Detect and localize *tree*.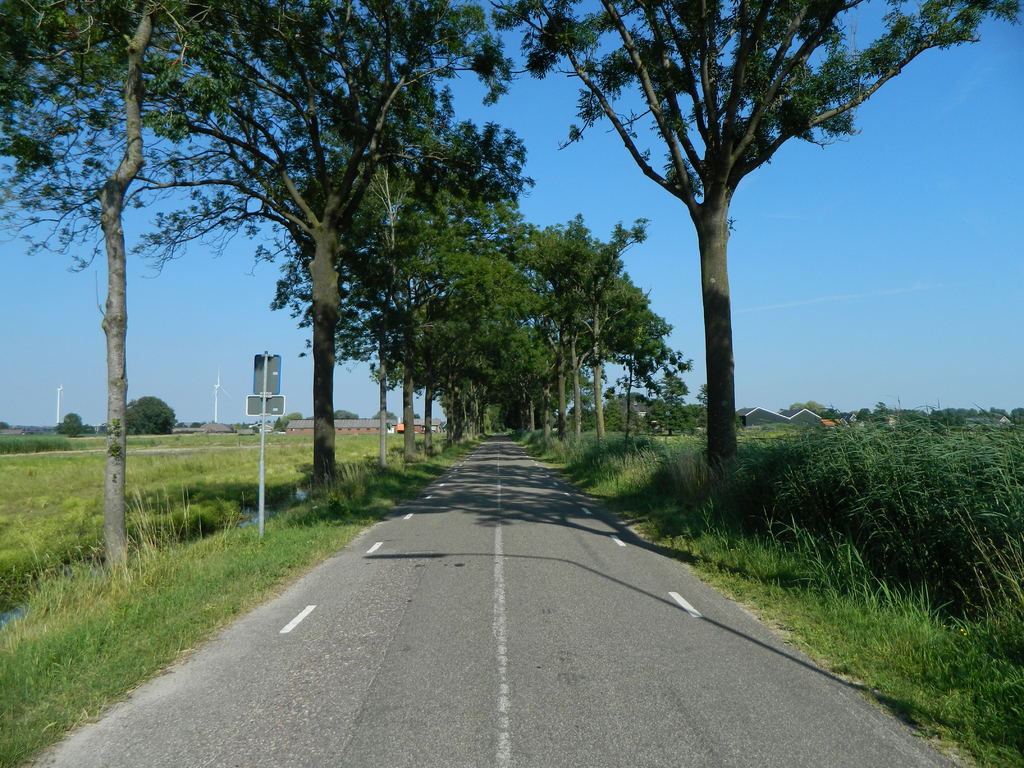
Localized at x1=451 y1=209 x2=556 y2=426.
